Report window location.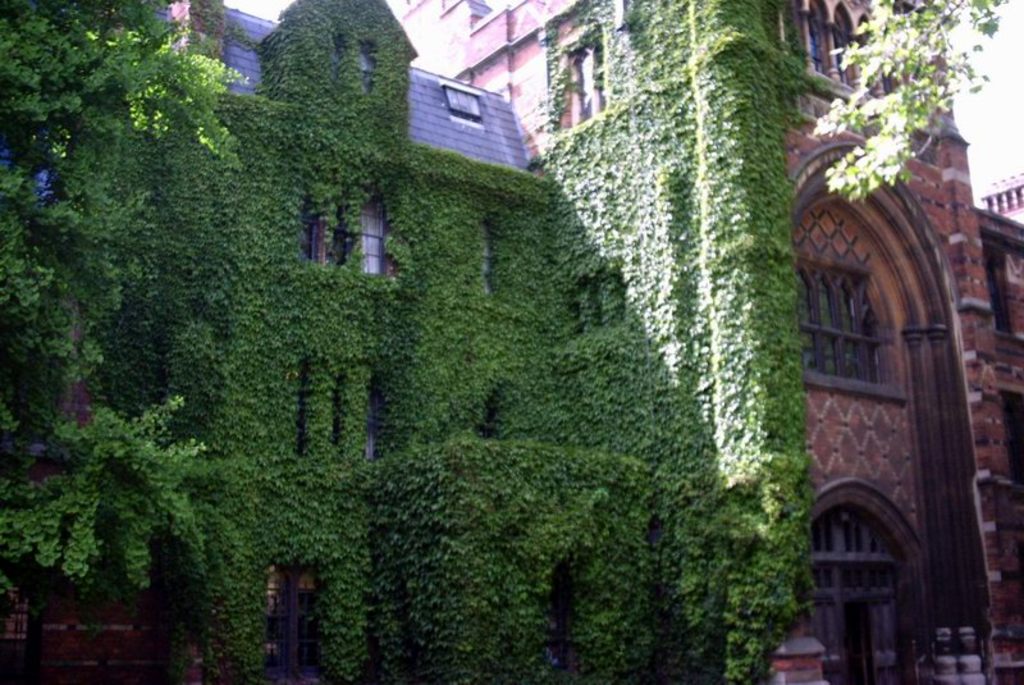
Report: l=814, t=8, r=829, b=73.
